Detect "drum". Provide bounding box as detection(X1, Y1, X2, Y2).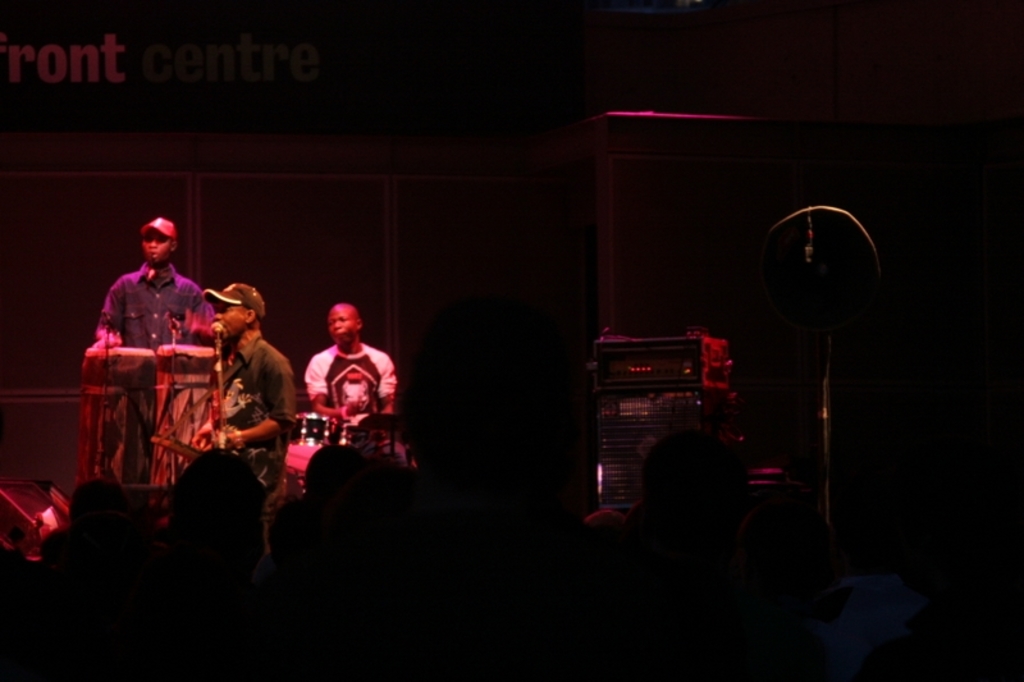
detection(152, 340, 216, 508).
